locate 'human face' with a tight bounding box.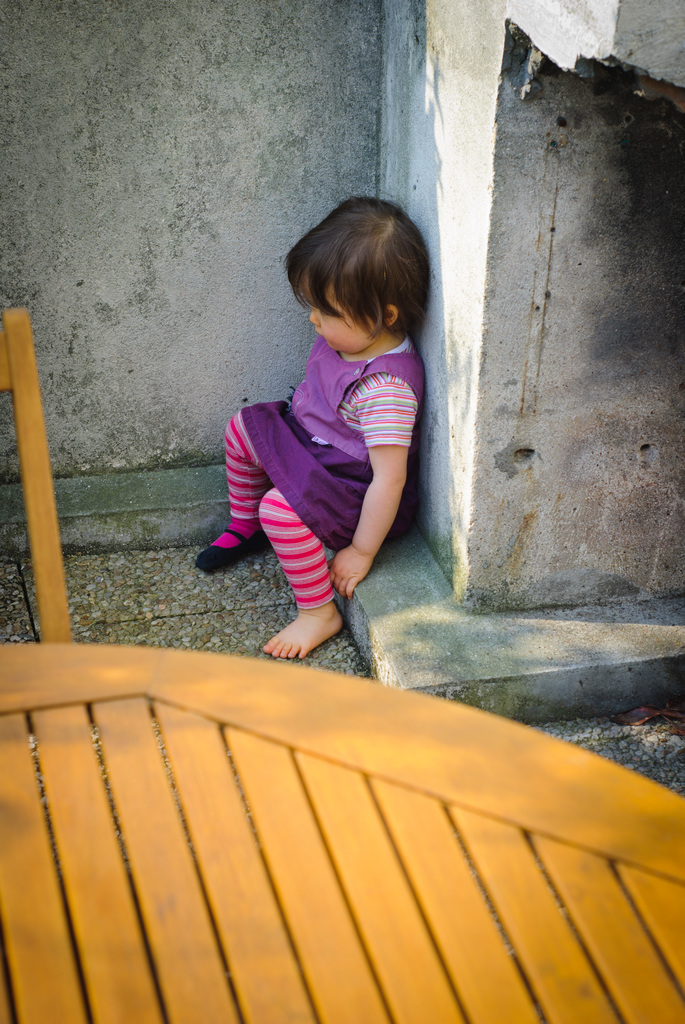
292:271:382:355.
